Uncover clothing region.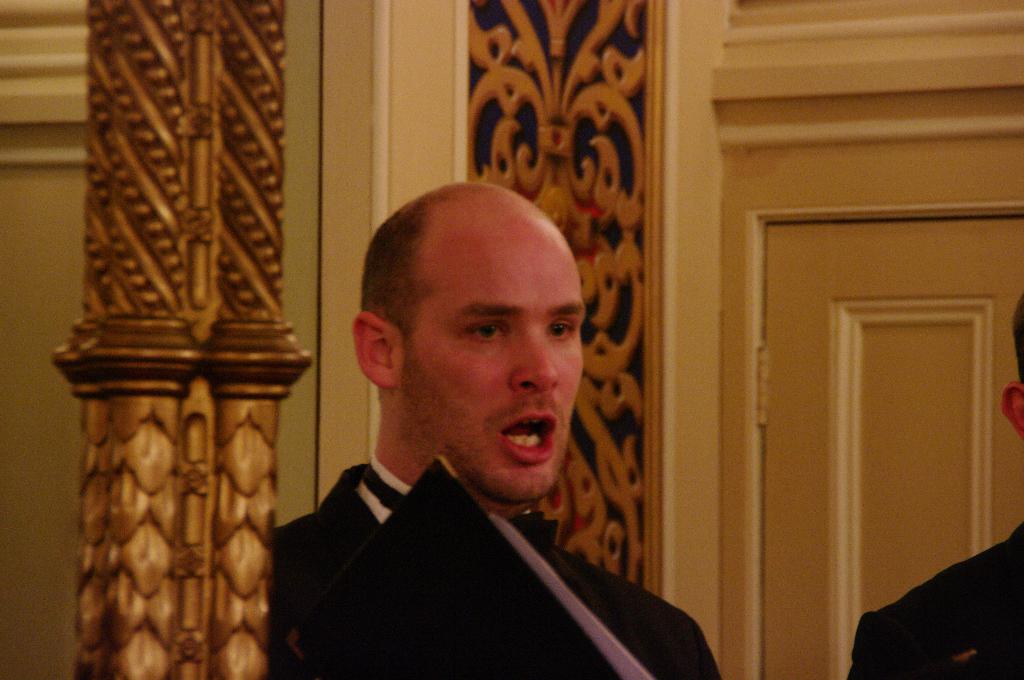
Uncovered: x1=276 y1=452 x2=719 y2=679.
